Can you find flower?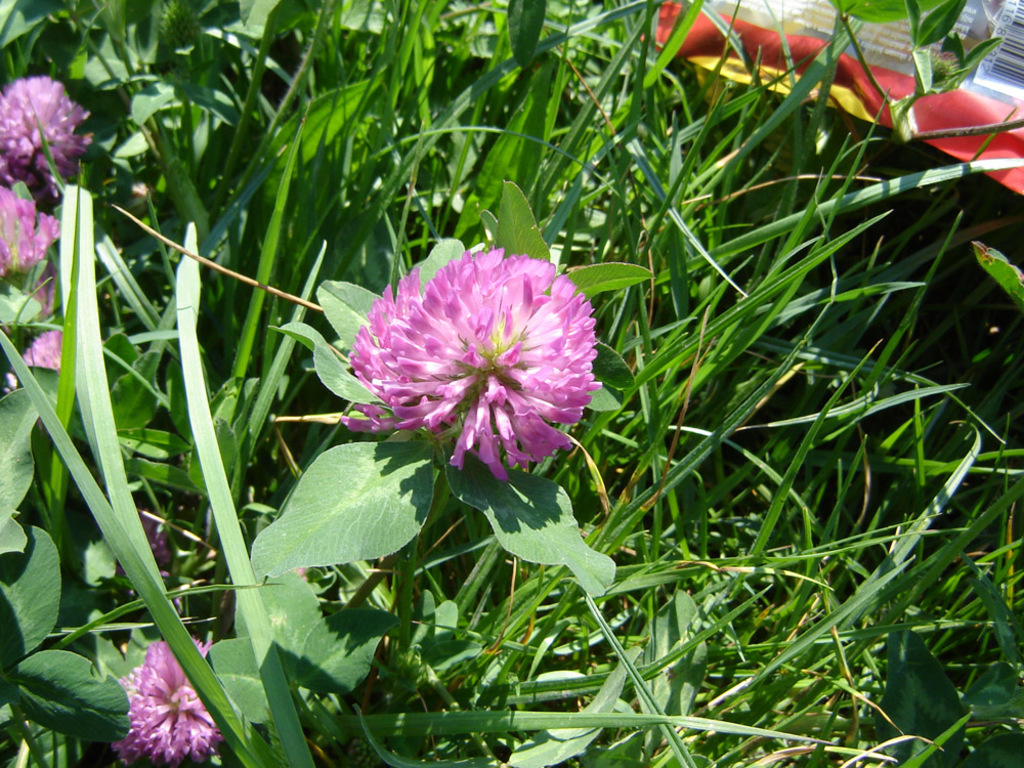
Yes, bounding box: <box>321,238,615,488</box>.
